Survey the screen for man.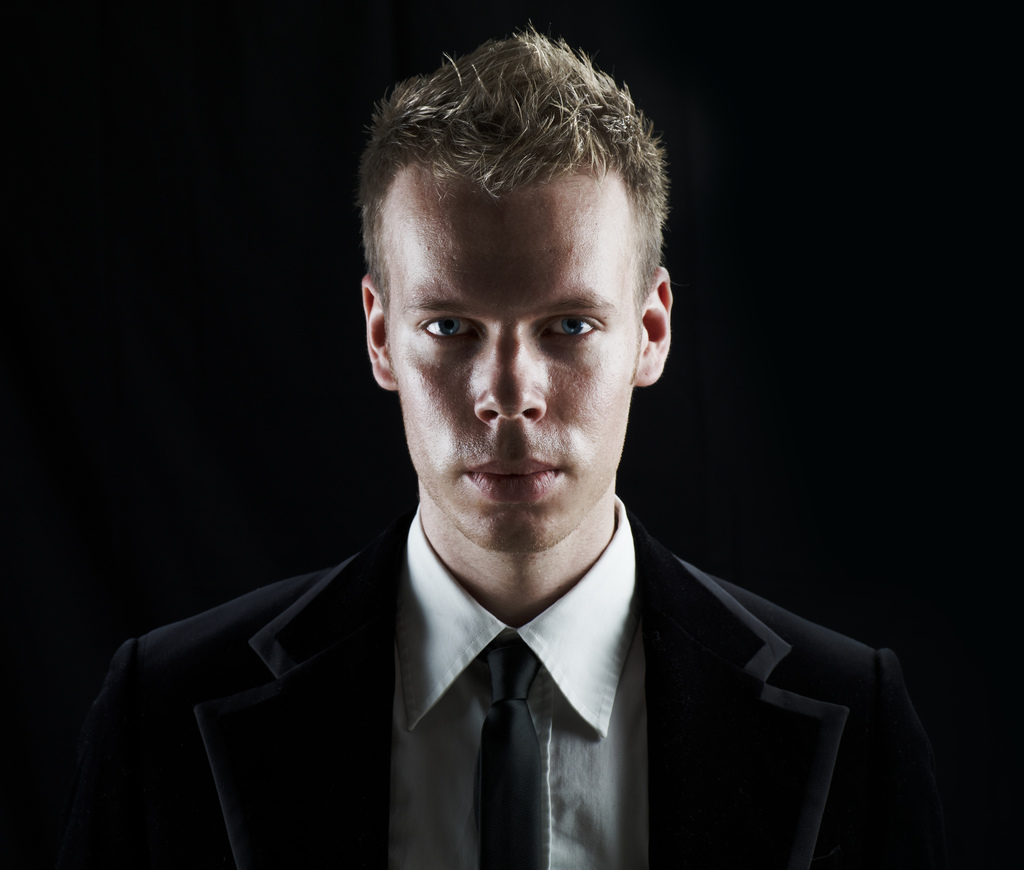
Survey found: 58/35/928/850.
